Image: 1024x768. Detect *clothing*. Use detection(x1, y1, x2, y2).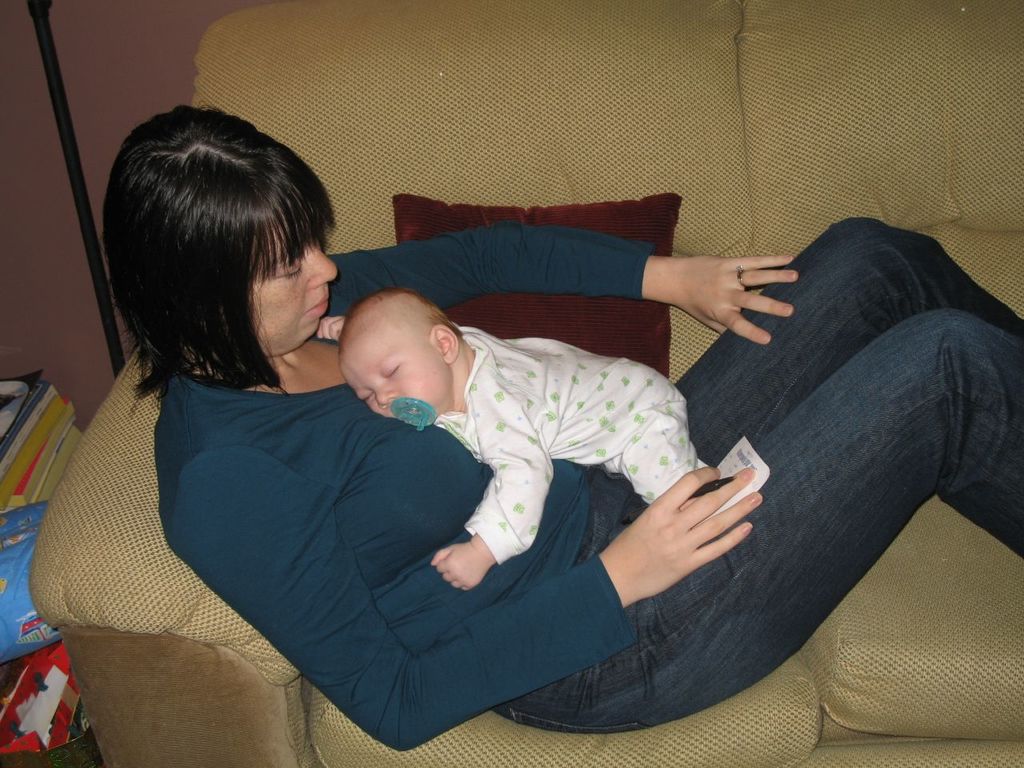
detection(150, 200, 1023, 740).
